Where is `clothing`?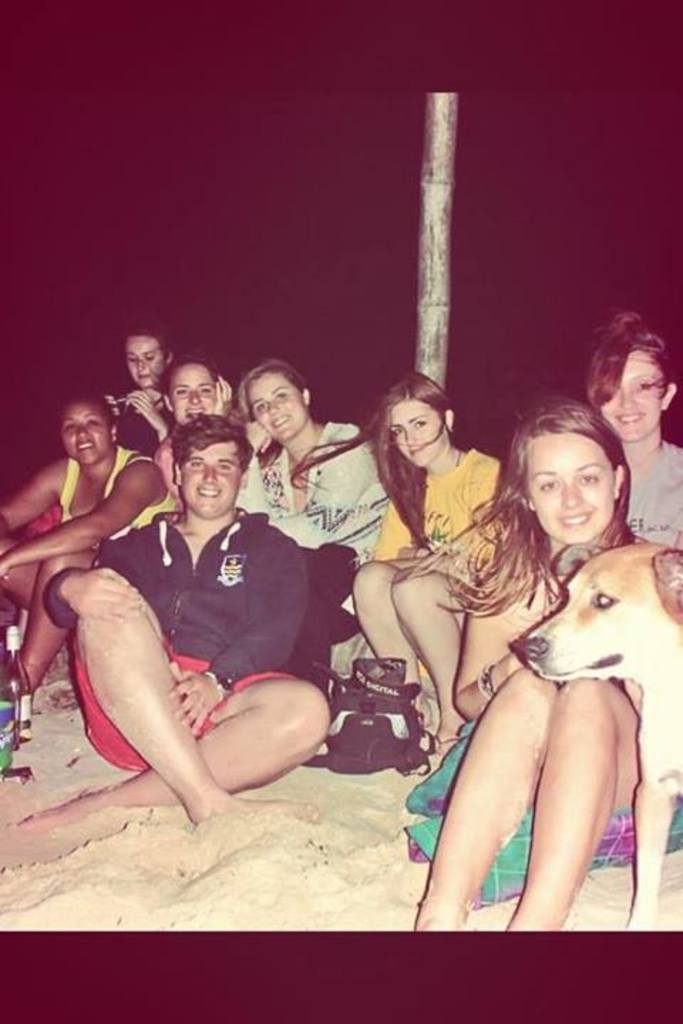
detection(40, 505, 317, 774).
